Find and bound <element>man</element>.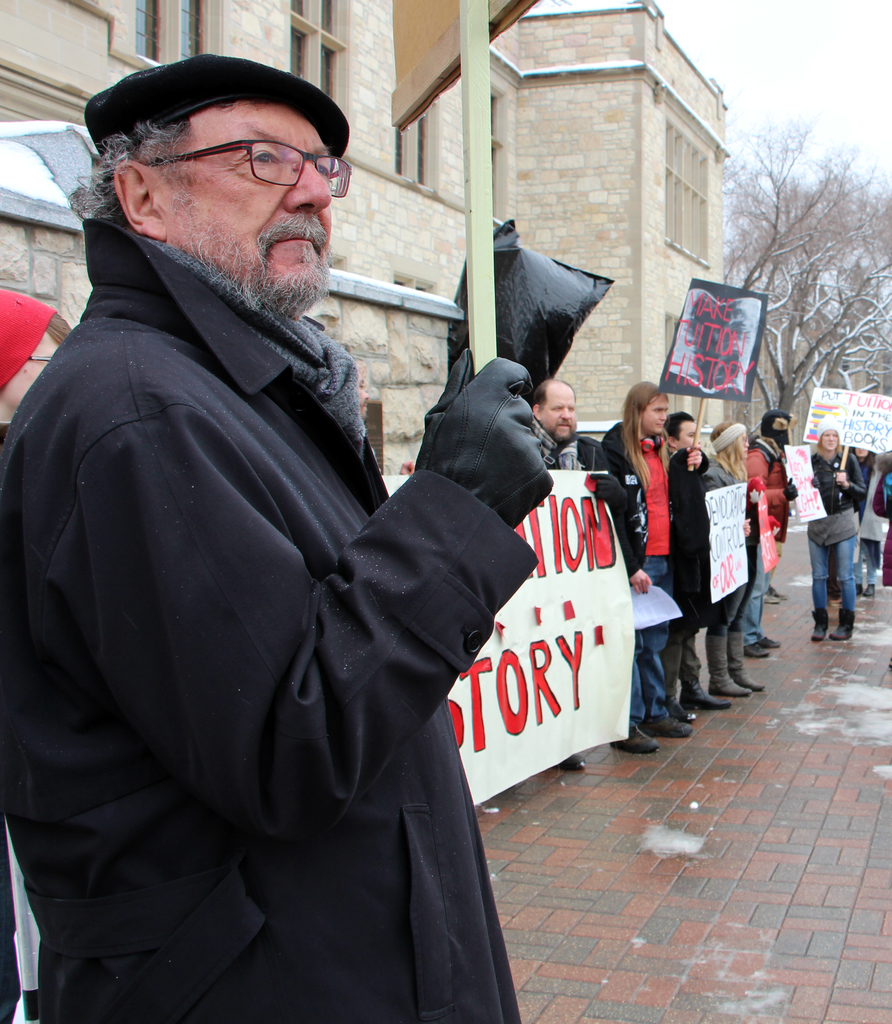
Bound: [x1=31, y1=28, x2=569, y2=991].
